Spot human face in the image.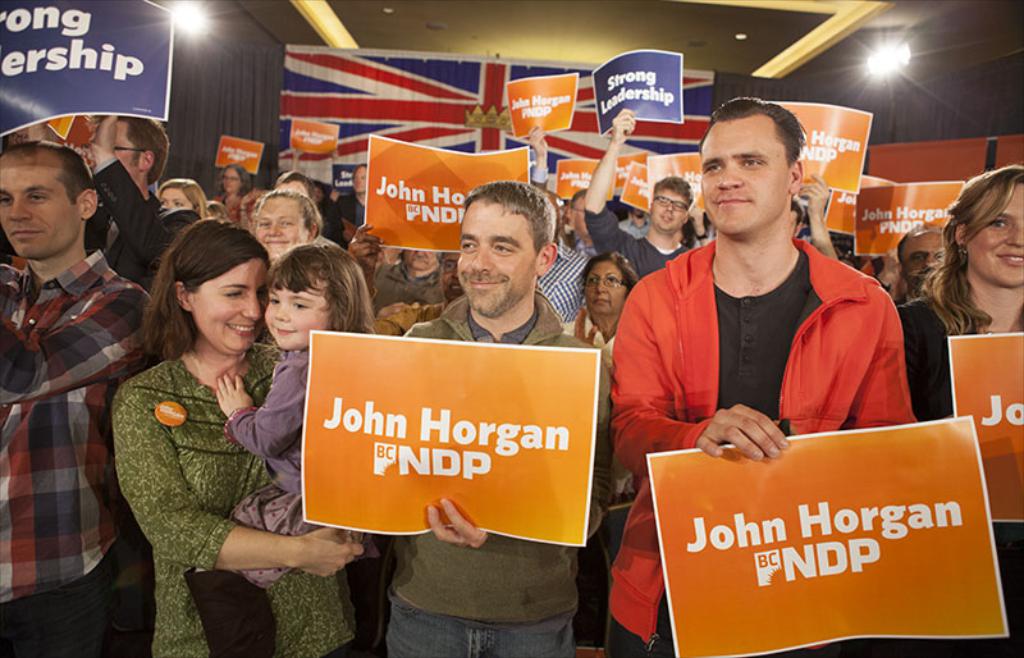
human face found at left=353, top=168, right=367, bottom=193.
